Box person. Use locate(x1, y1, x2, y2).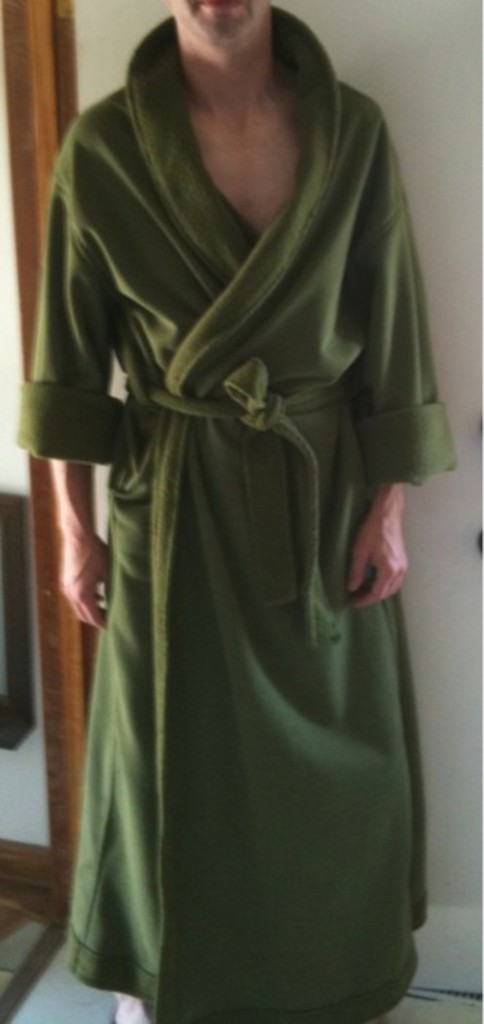
locate(18, 0, 455, 987).
